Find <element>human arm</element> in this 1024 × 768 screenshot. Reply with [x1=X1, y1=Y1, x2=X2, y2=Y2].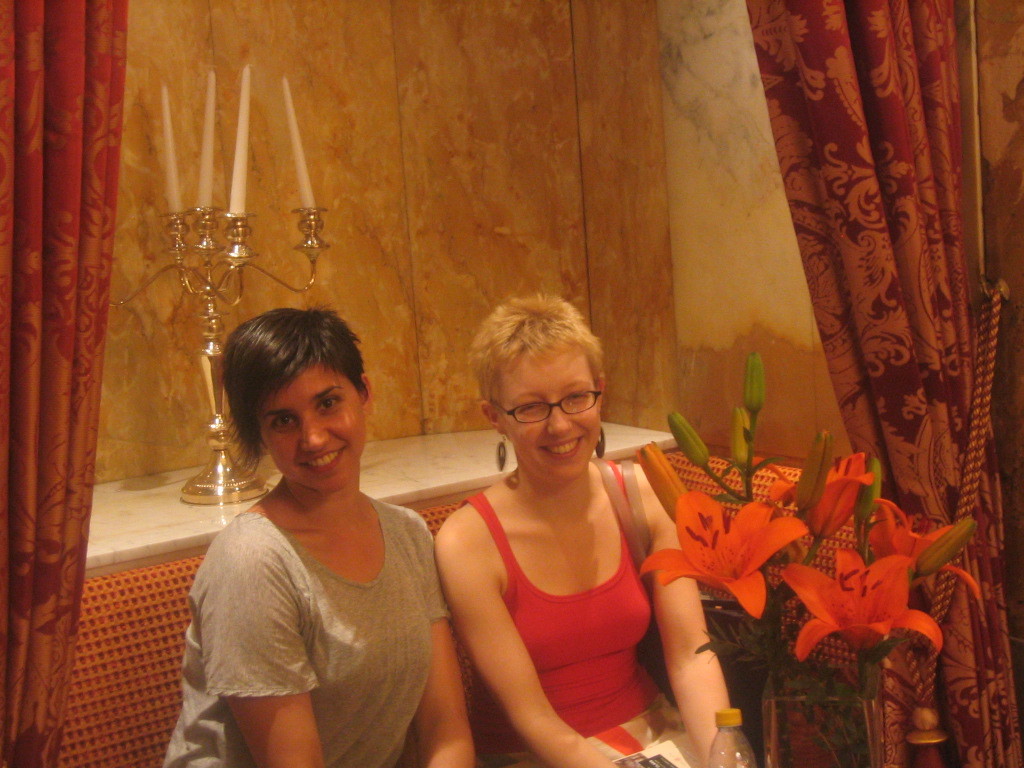
[x1=405, y1=612, x2=478, y2=767].
